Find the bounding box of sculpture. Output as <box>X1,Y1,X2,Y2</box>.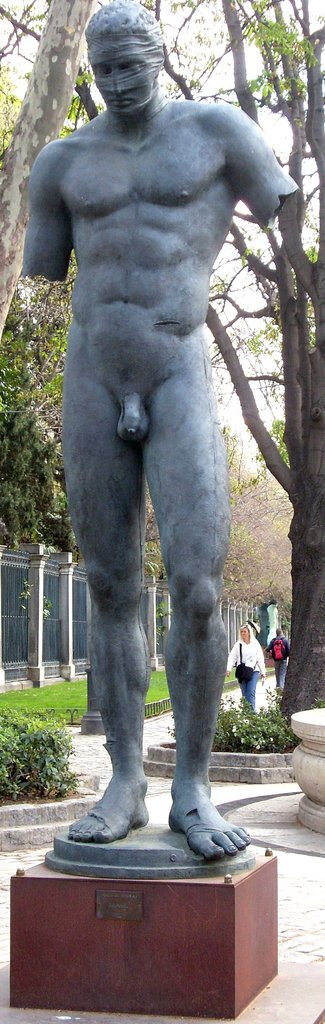
<box>17,47,293,863</box>.
